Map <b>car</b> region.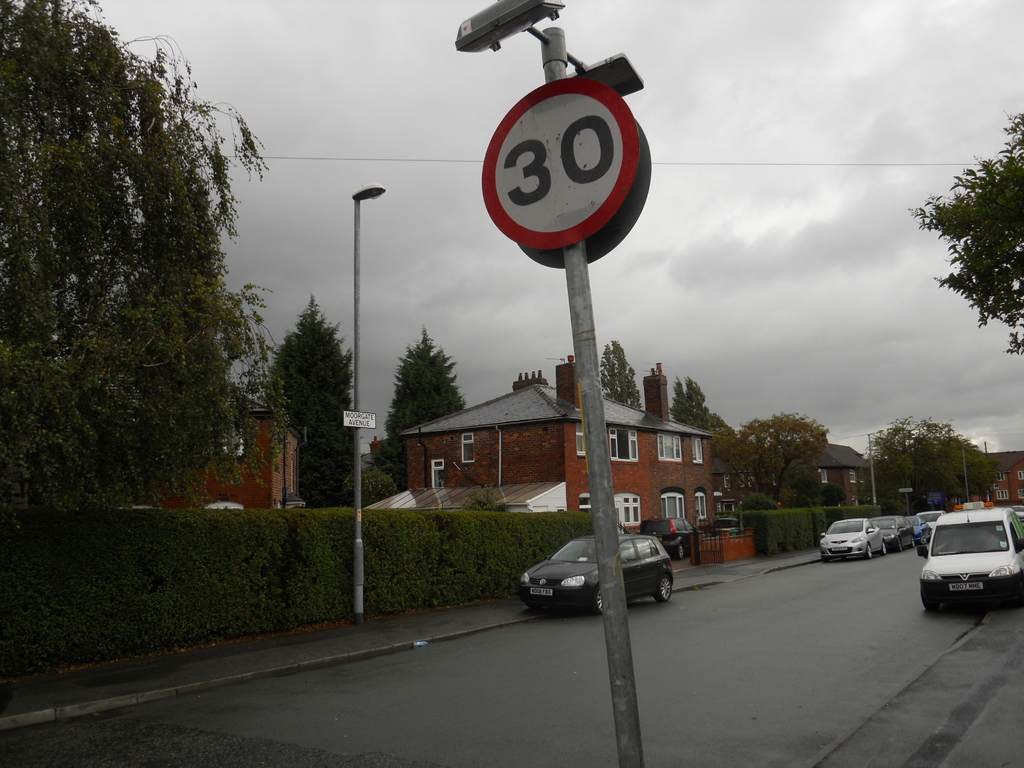
Mapped to 888/513/911/548.
